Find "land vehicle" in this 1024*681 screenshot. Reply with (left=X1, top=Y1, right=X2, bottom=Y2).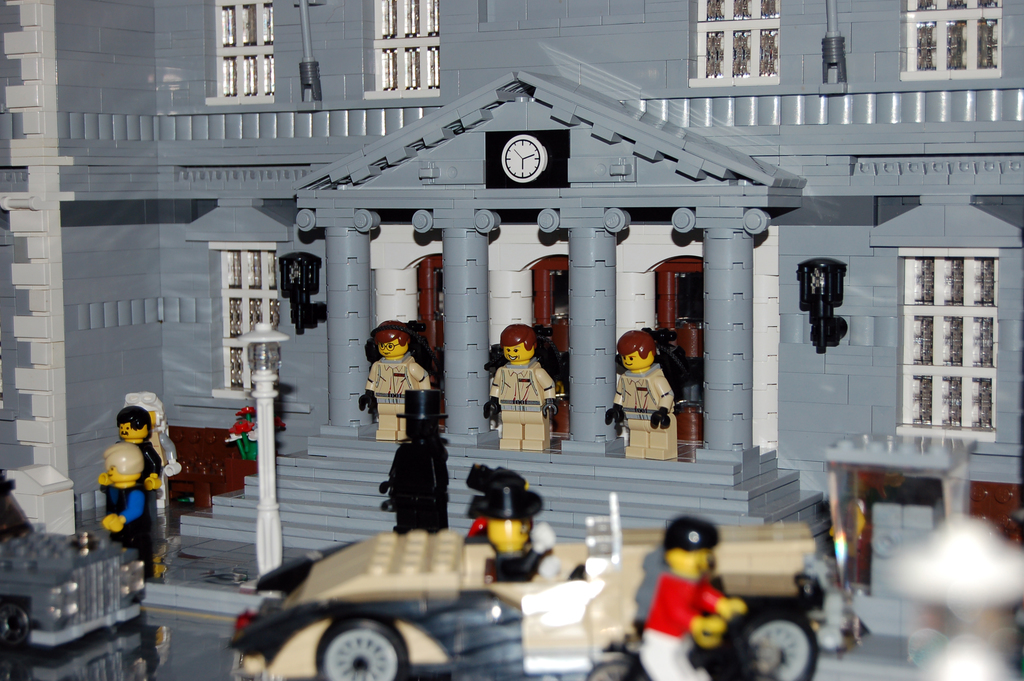
(left=0, top=521, right=141, bottom=670).
